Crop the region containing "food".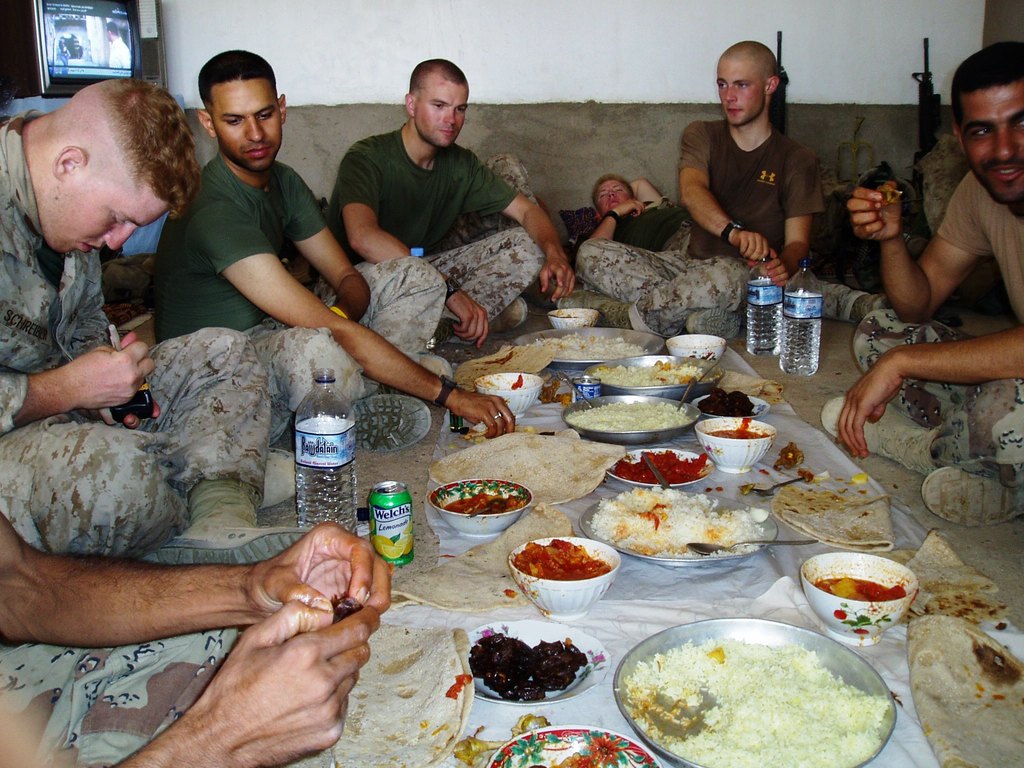
Crop region: 328/622/476/767.
